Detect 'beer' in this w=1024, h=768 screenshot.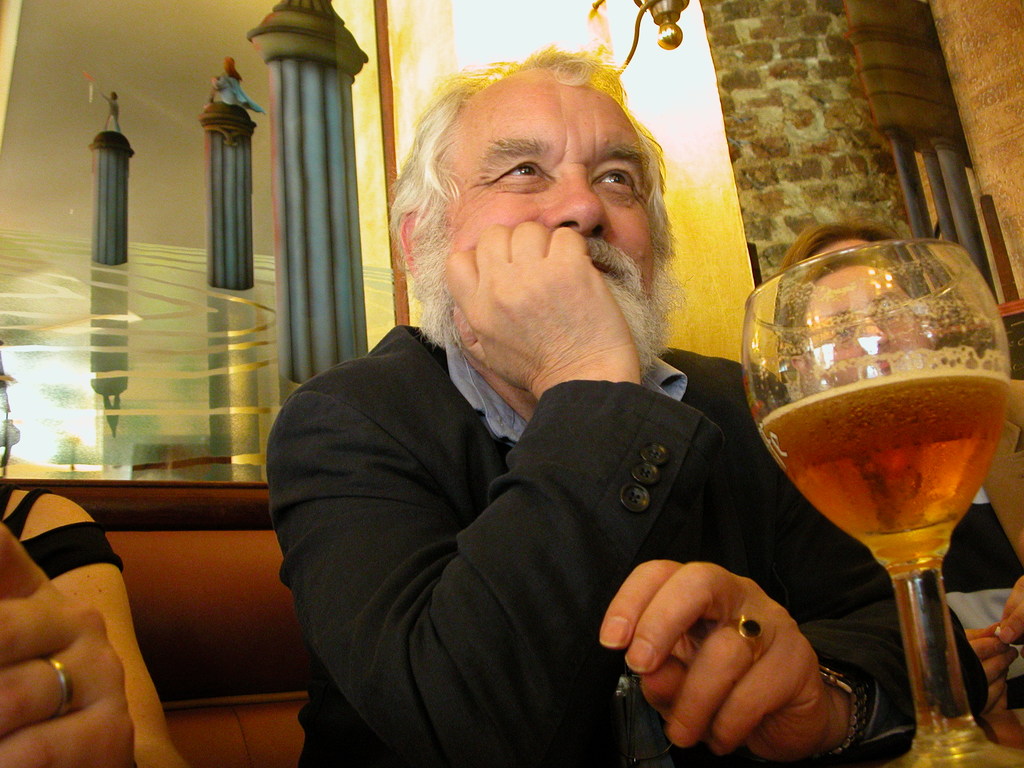
Detection: Rect(712, 234, 1015, 767).
